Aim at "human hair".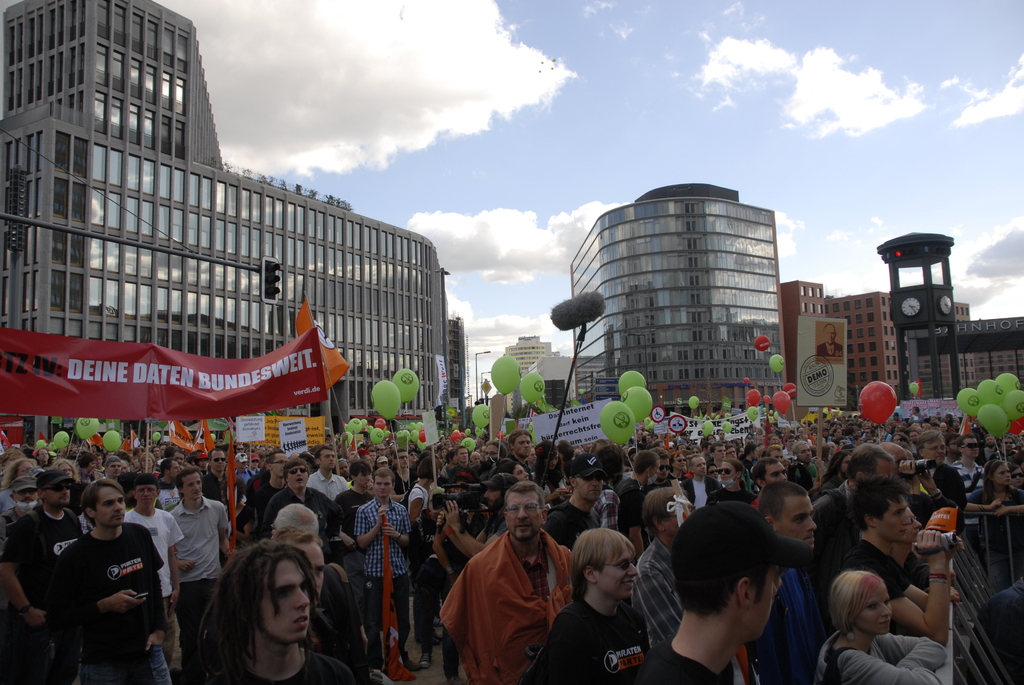
Aimed at bbox=[829, 567, 892, 638].
